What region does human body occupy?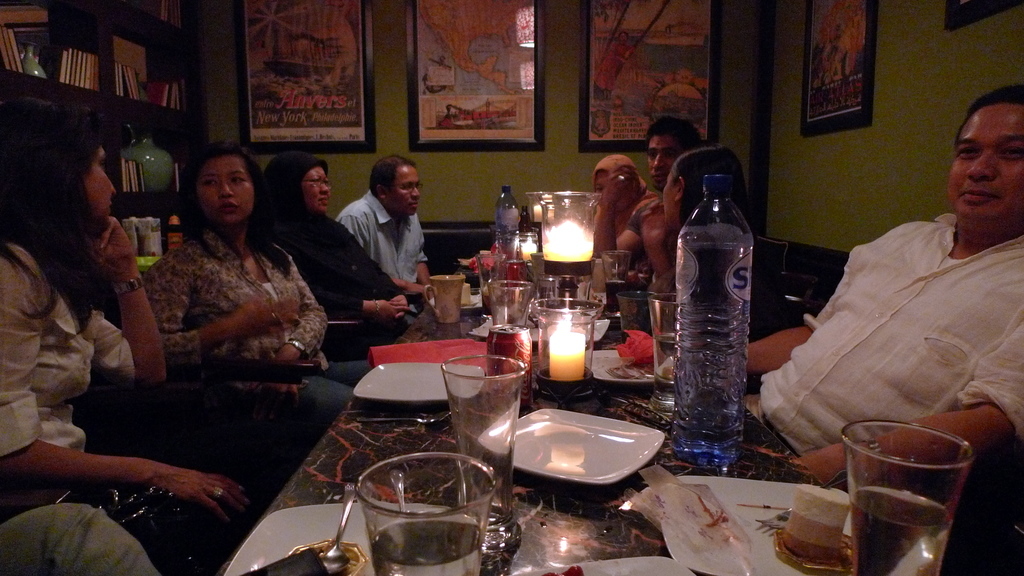
BBox(650, 142, 811, 367).
